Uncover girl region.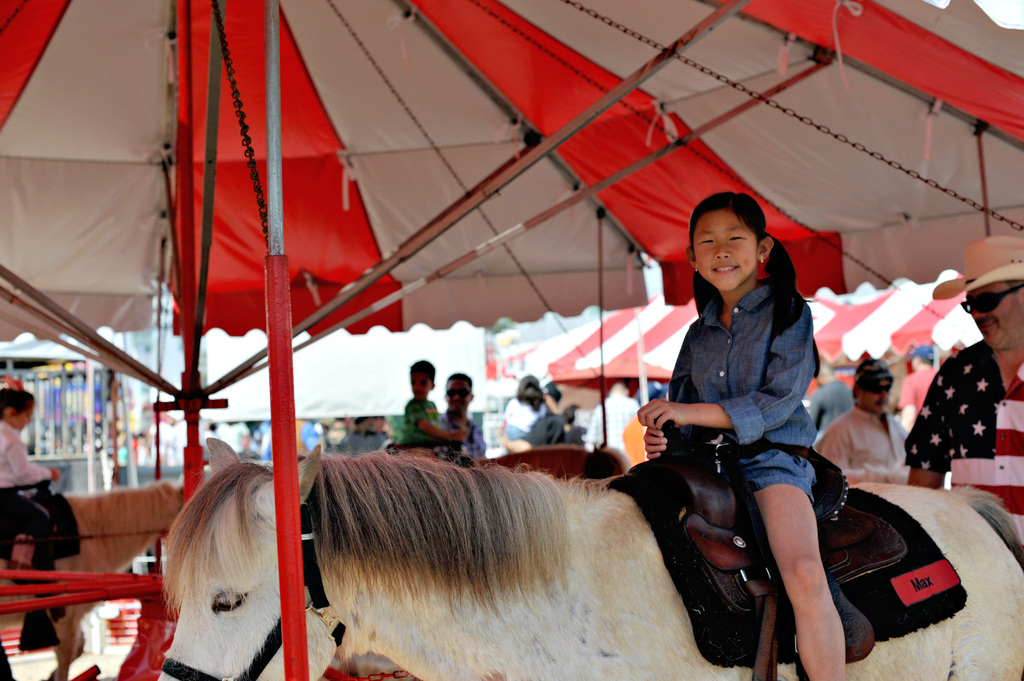
Uncovered: [633, 184, 854, 680].
